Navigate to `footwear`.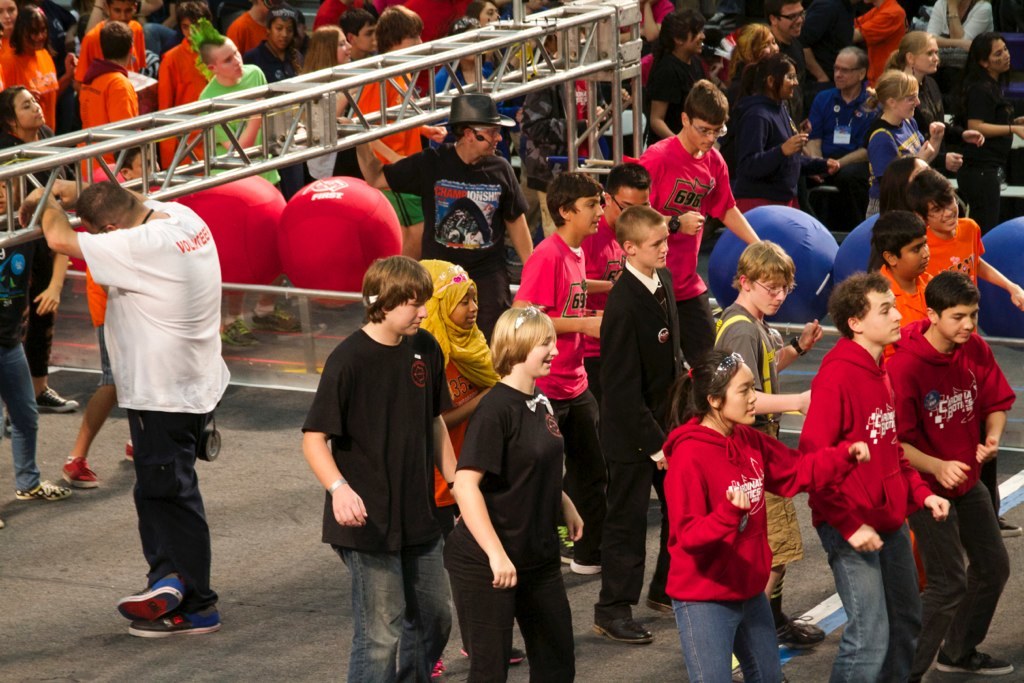
Navigation target: l=419, t=654, r=447, b=682.
